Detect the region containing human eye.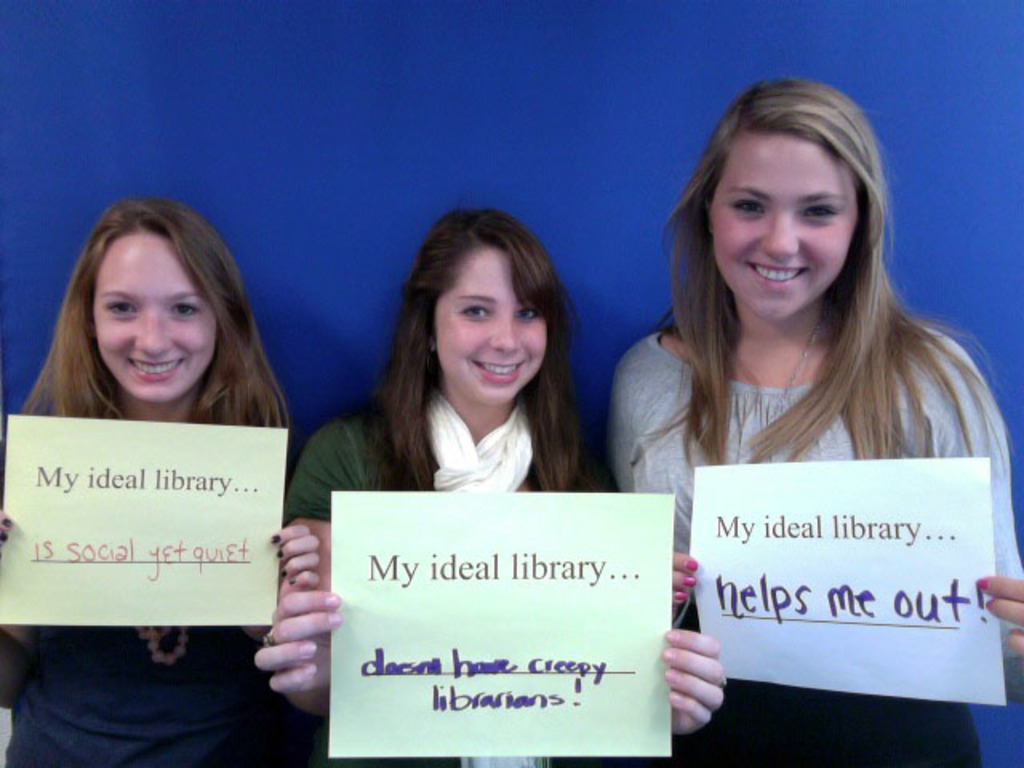
<box>514,306,539,323</box>.
